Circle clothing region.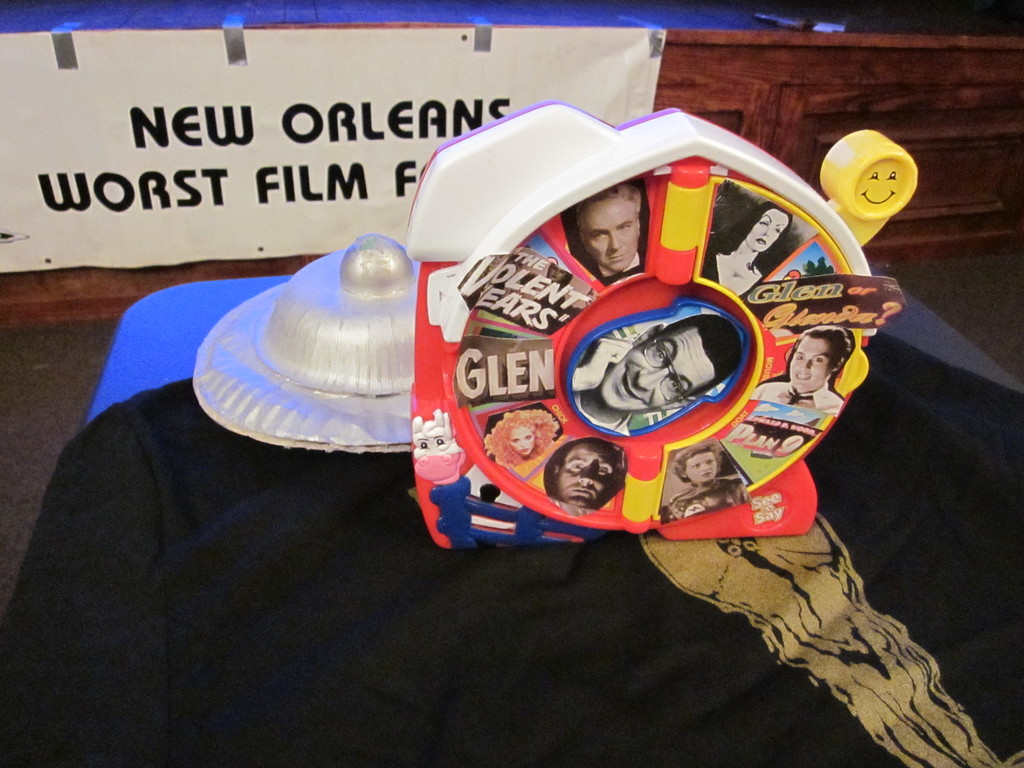
Region: select_region(659, 472, 744, 520).
